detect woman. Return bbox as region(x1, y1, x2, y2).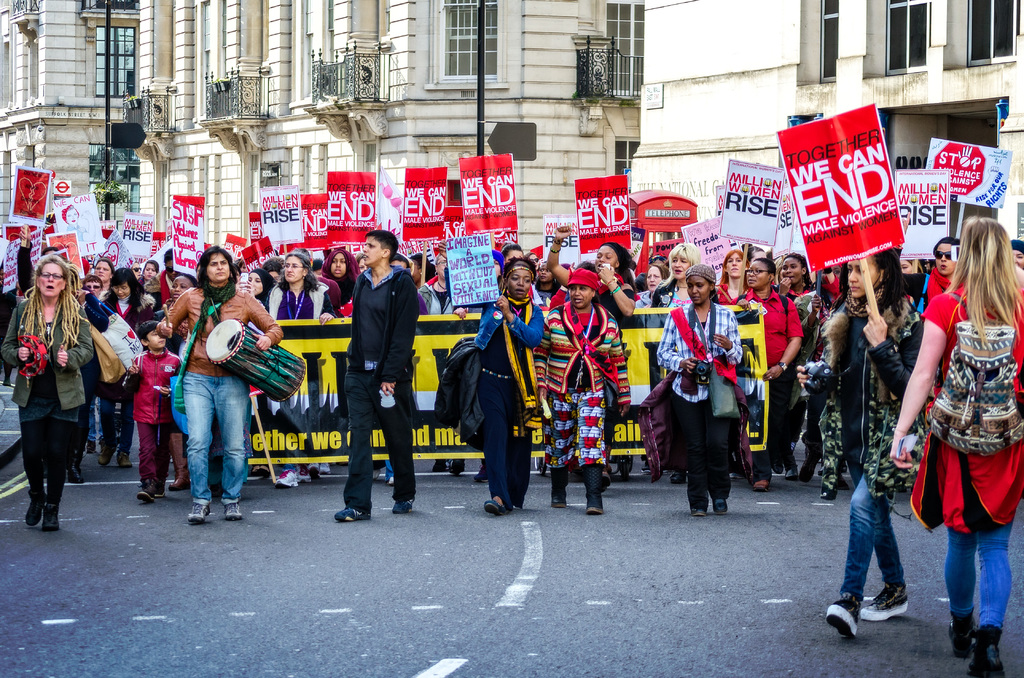
region(643, 238, 708, 482).
